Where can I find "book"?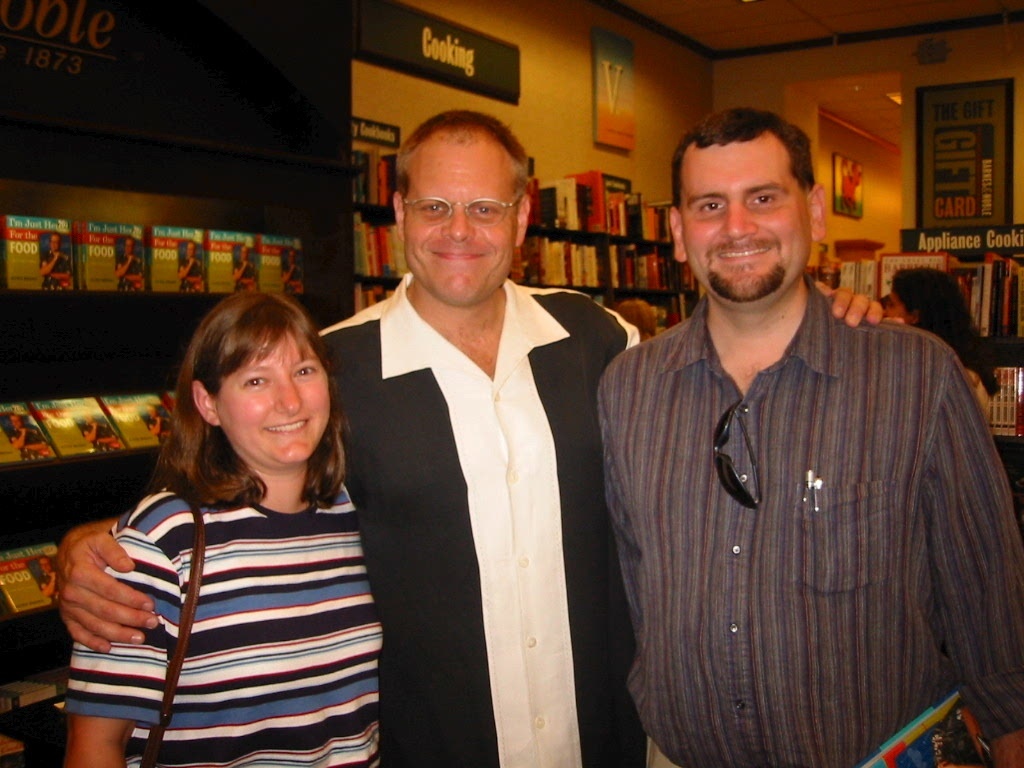
You can find it at [0, 729, 25, 758].
